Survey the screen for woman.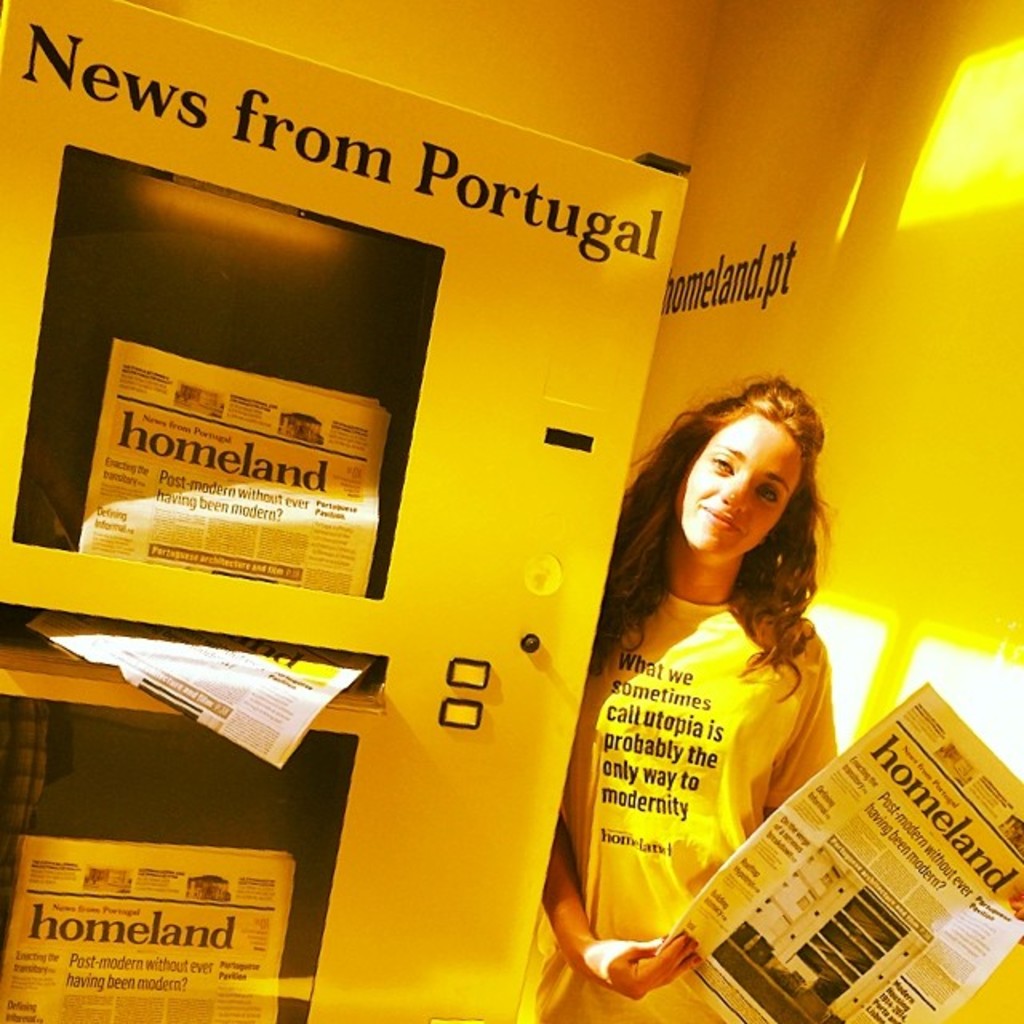
Survey found: (539,350,899,1000).
